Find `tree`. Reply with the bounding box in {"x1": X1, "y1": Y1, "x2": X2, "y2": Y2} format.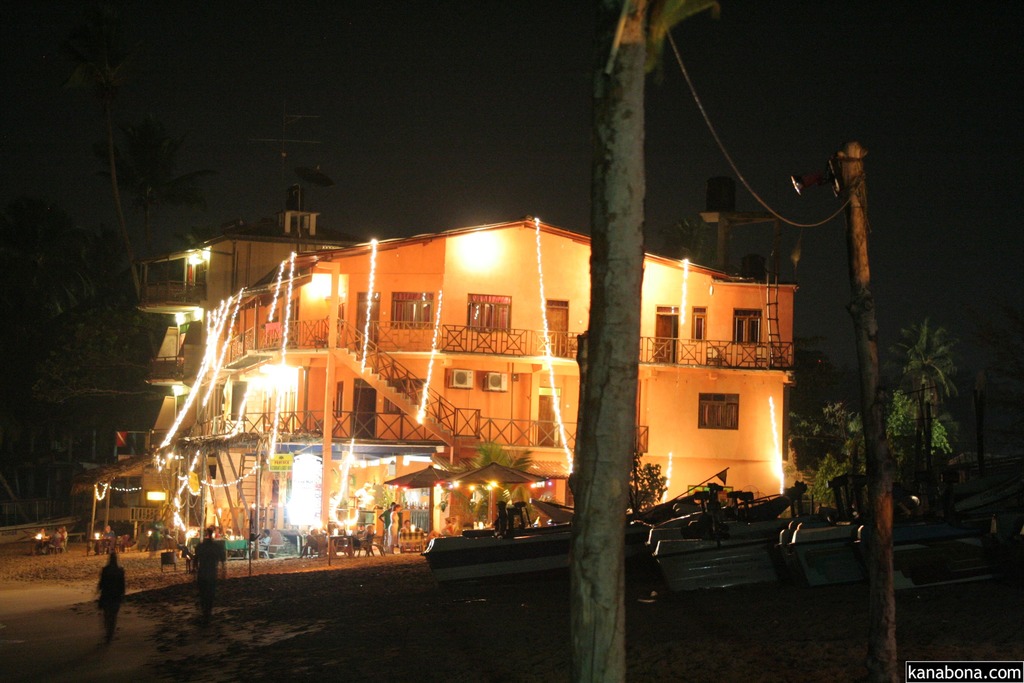
{"x1": 876, "y1": 355, "x2": 963, "y2": 468}.
